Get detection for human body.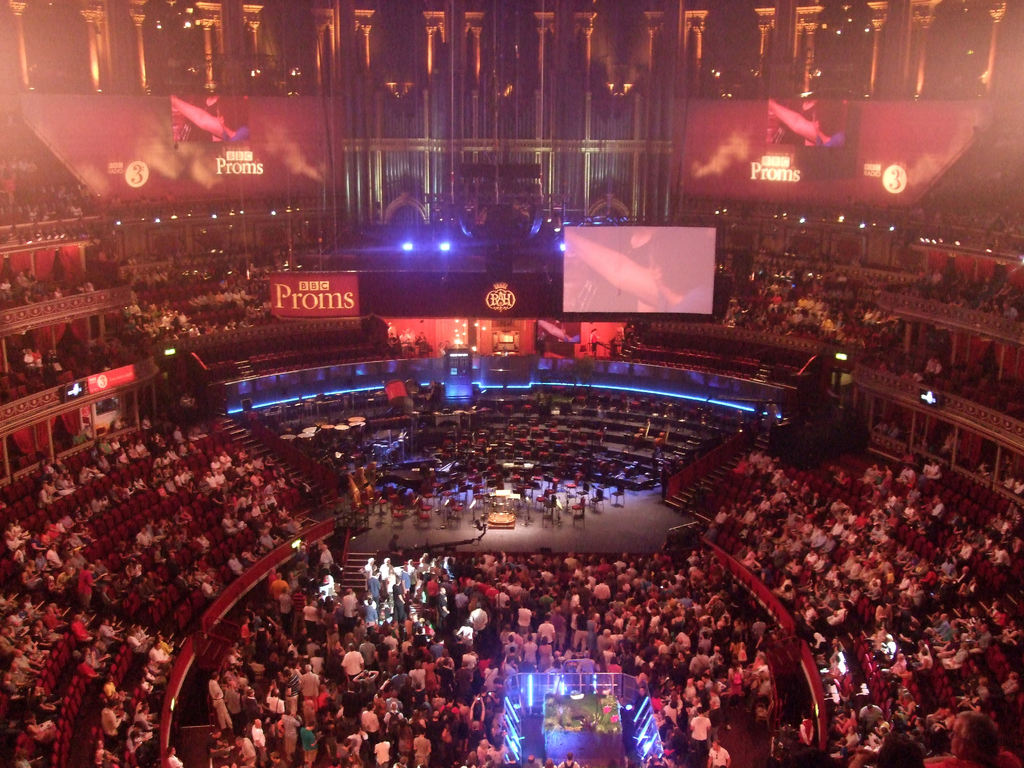
Detection: detection(650, 689, 669, 707).
